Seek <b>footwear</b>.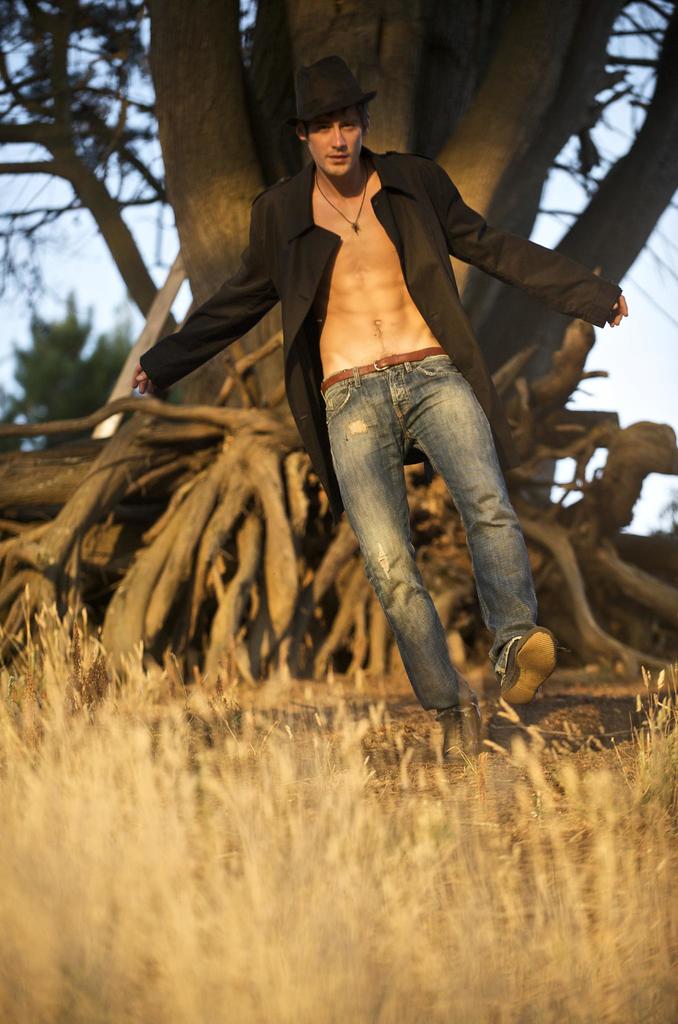
<region>432, 703, 486, 760</region>.
